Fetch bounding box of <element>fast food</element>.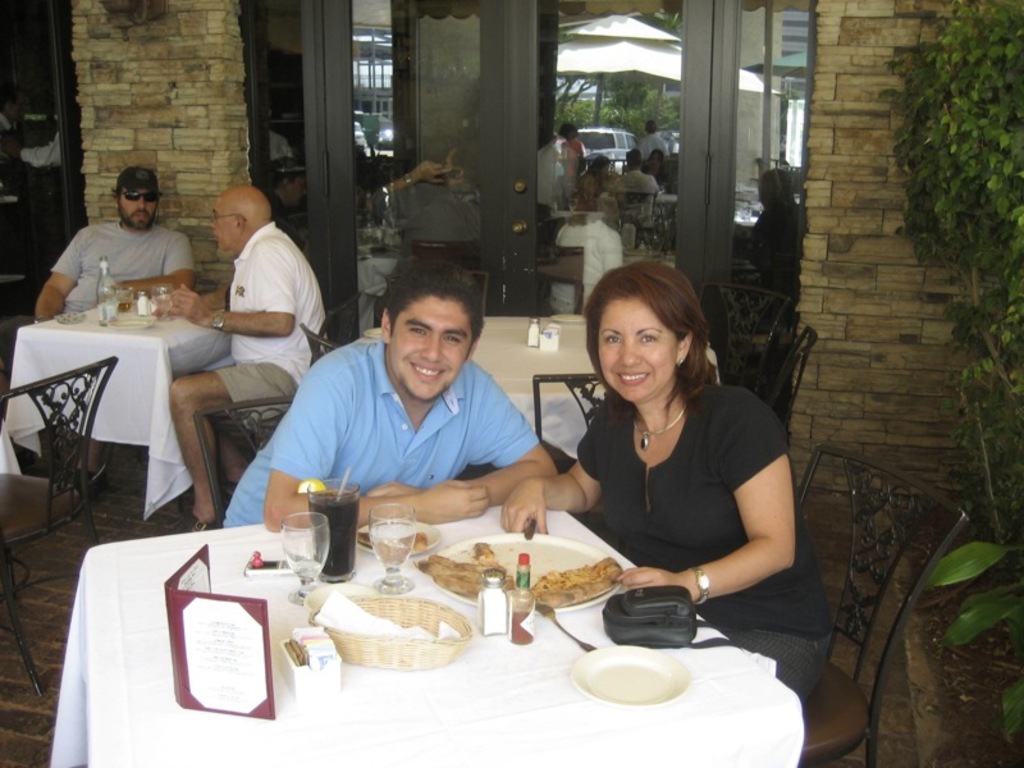
Bbox: (left=512, top=543, right=631, bottom=621).
